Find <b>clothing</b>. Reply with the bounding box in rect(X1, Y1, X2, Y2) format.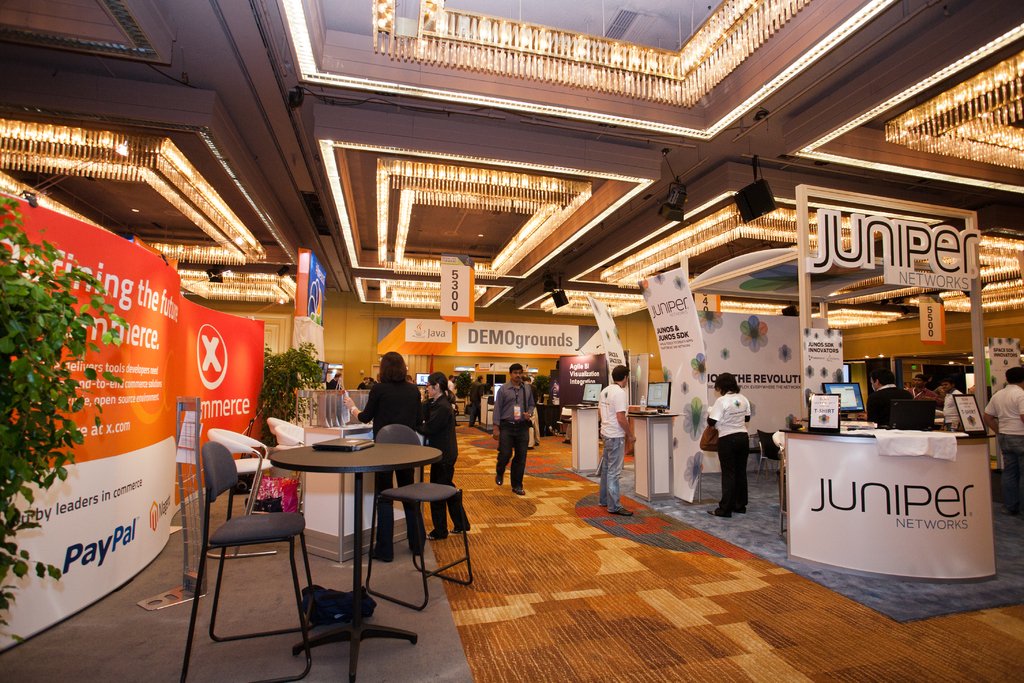
rect(410, 396, 475, 536).
